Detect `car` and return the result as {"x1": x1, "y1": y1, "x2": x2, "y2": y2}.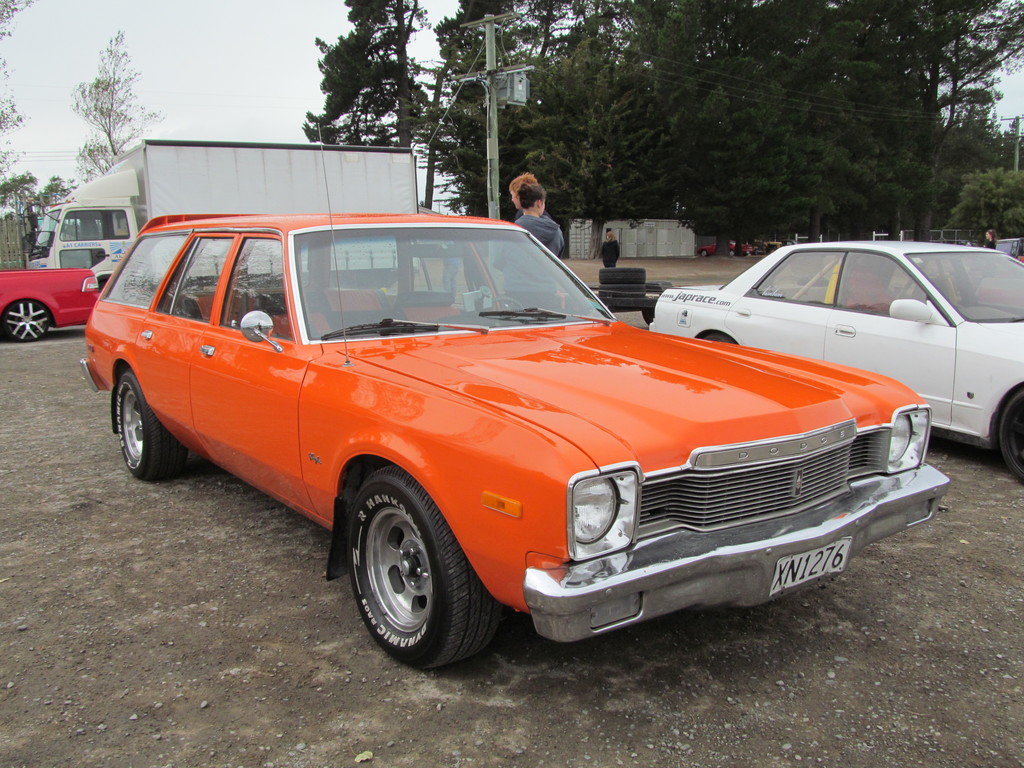
{"x1": 90, "y1": 121, "x2": 952, "y2": 671}.
